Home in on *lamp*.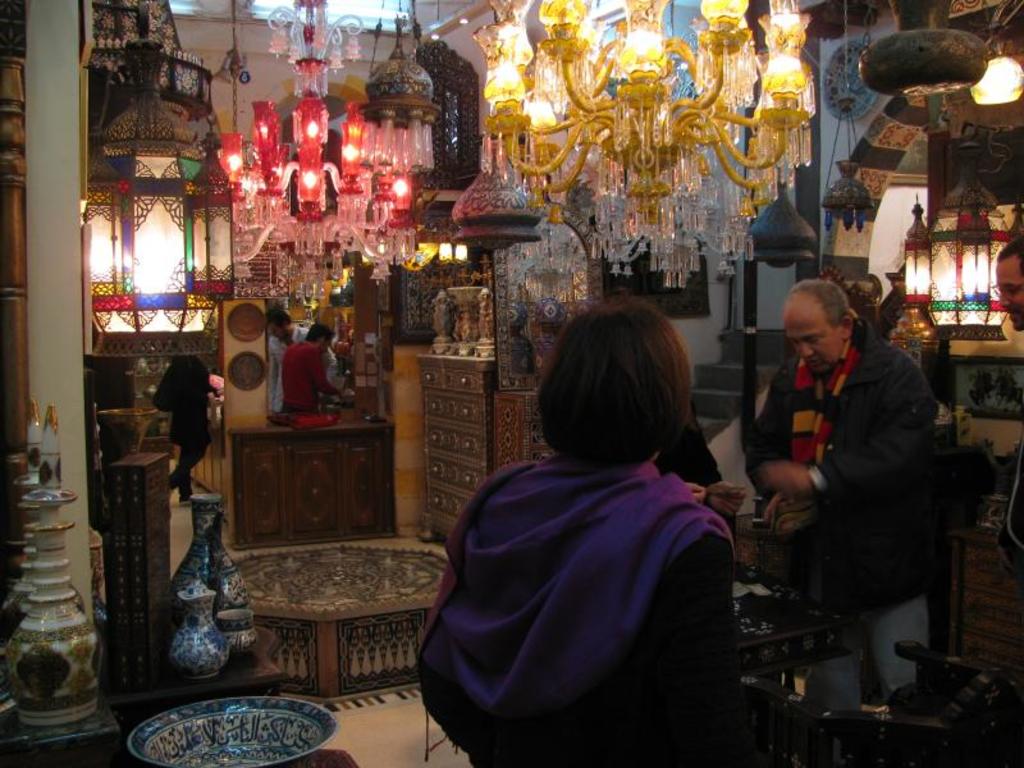
Homed in at [822,0,874,233].
